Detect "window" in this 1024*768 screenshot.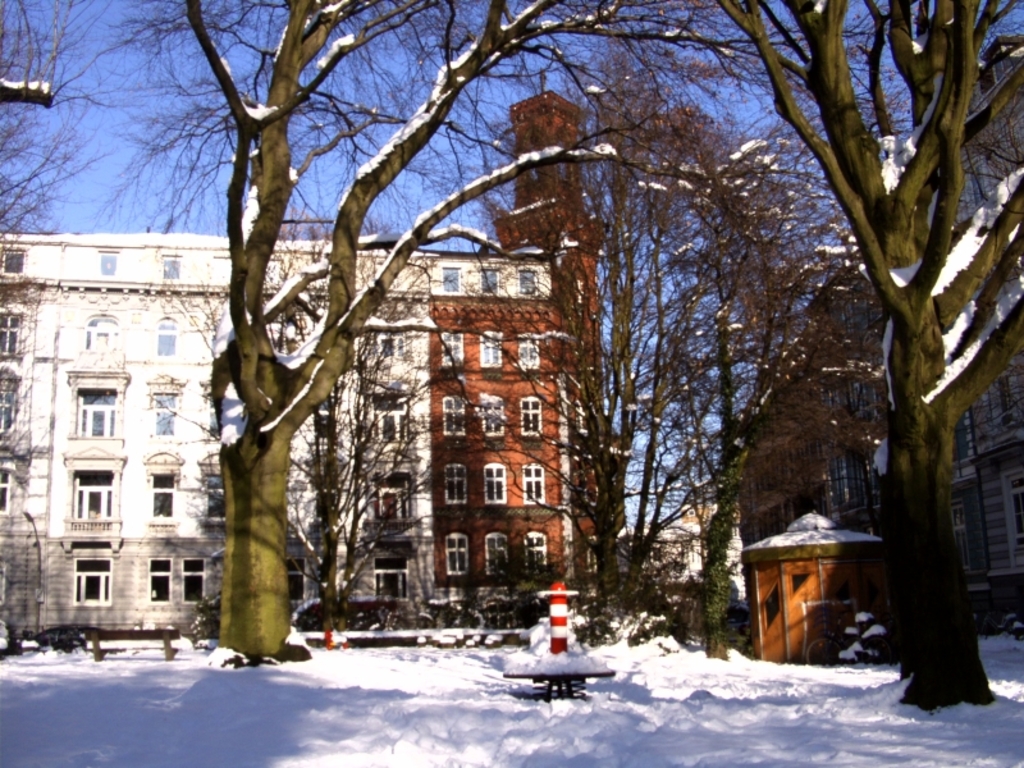
Detection: x1=374 y1=557 x2=410 y2=600.
